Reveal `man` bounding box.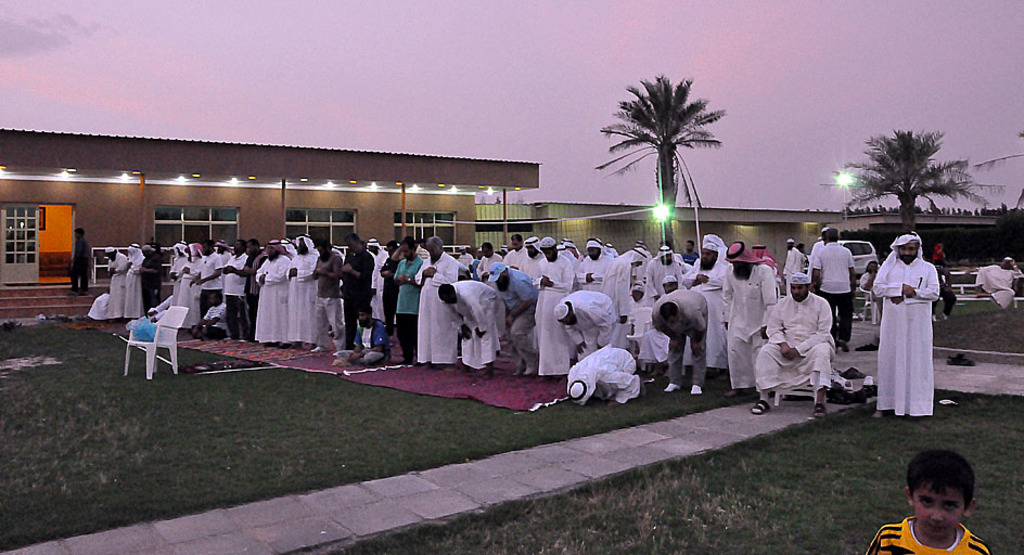
Revealed: 204, 242, 228, 319.
